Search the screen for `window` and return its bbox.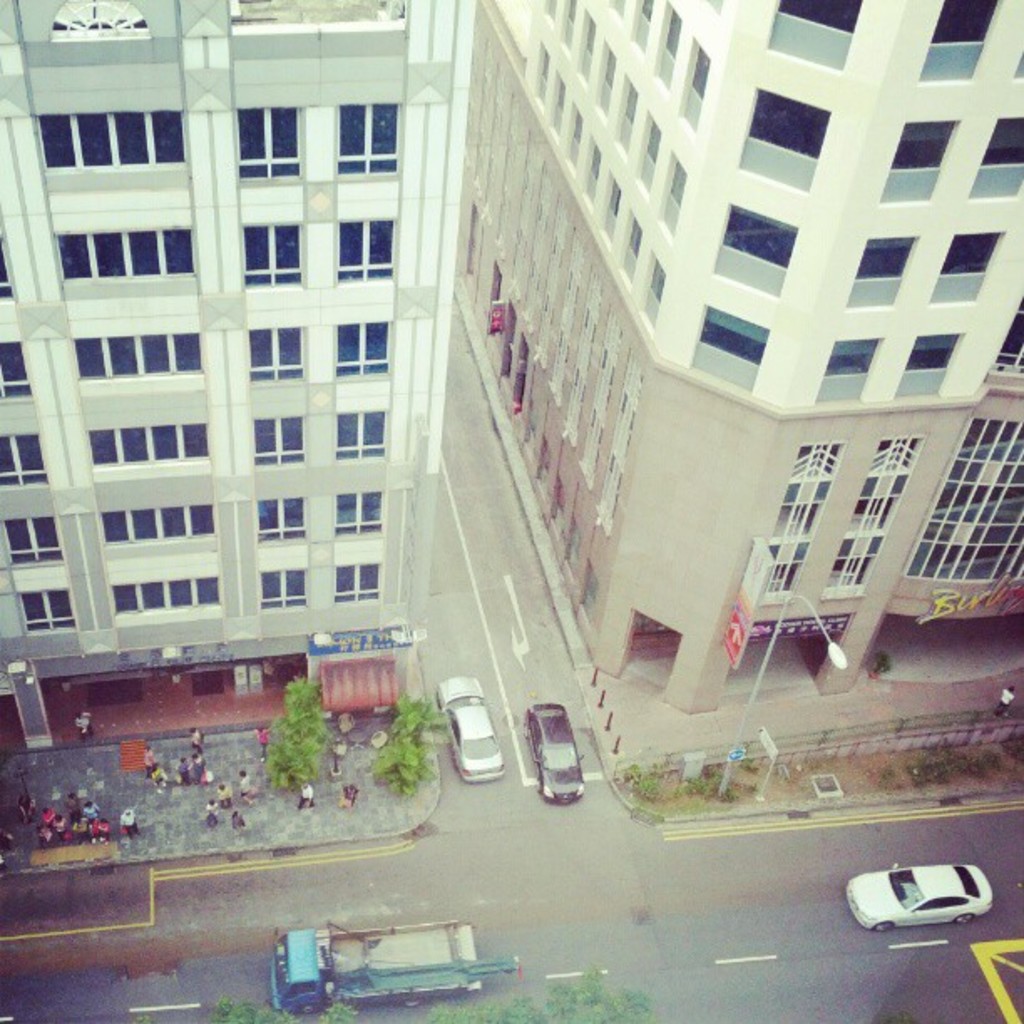
Found: region(75, 328, 196, 387).
